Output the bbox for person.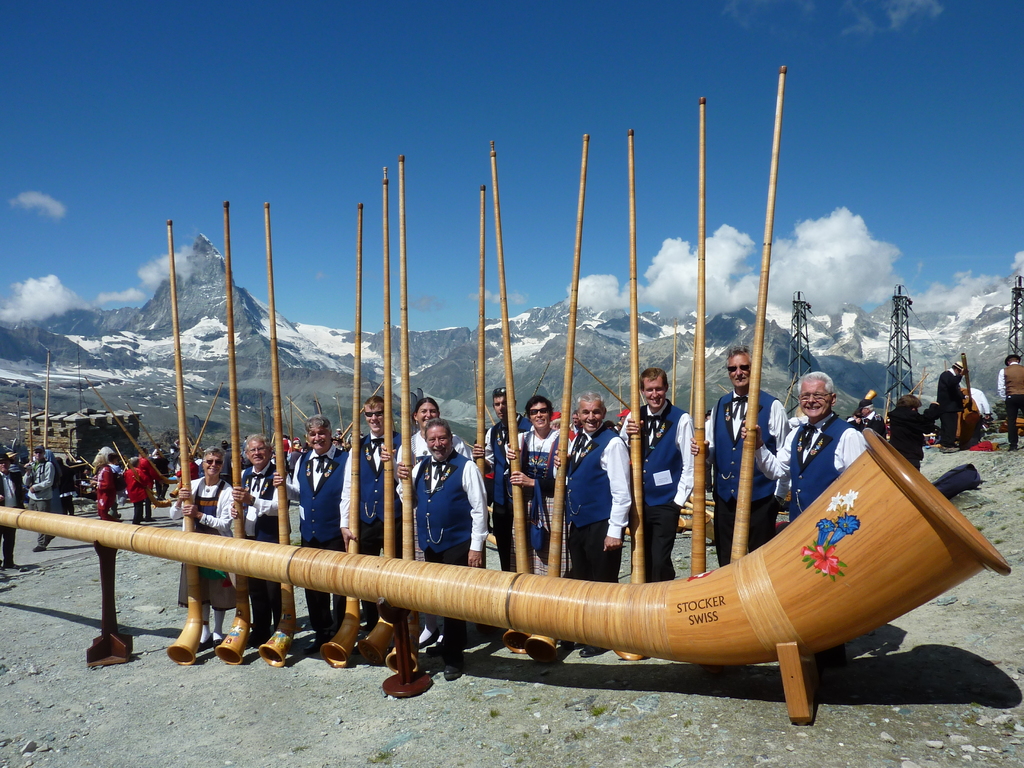
{"x1": 959, "y1": 383, "x2": 980, "y2": 447}.
